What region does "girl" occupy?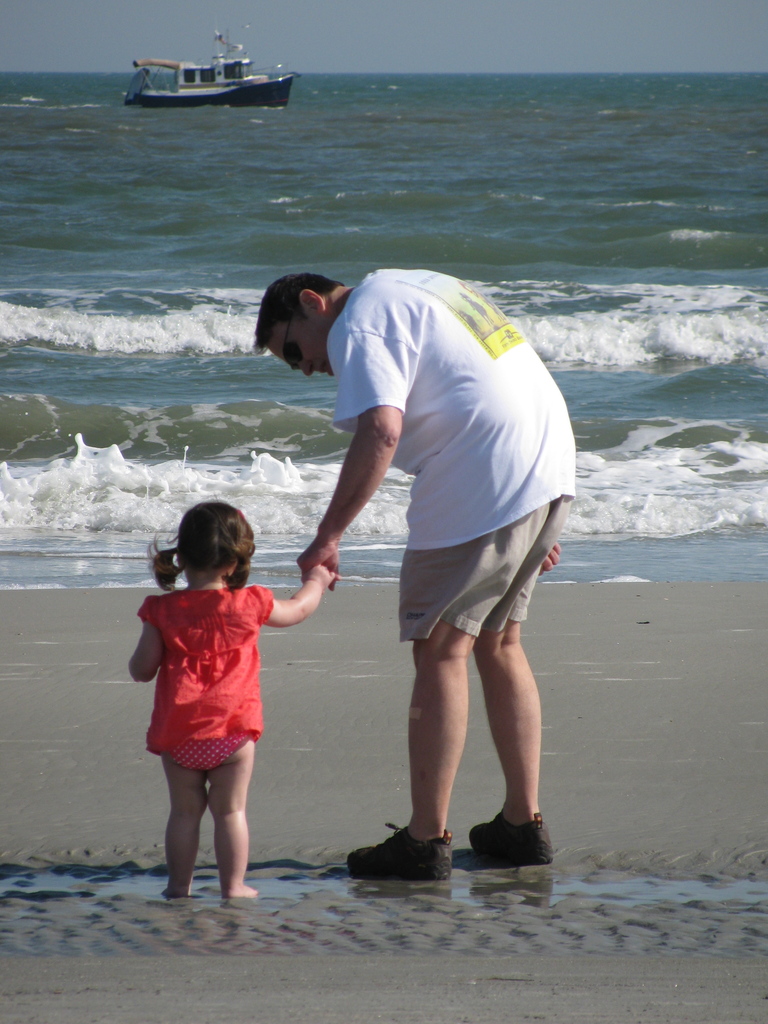
(left=128, top=498, right=336, bottom=900).
